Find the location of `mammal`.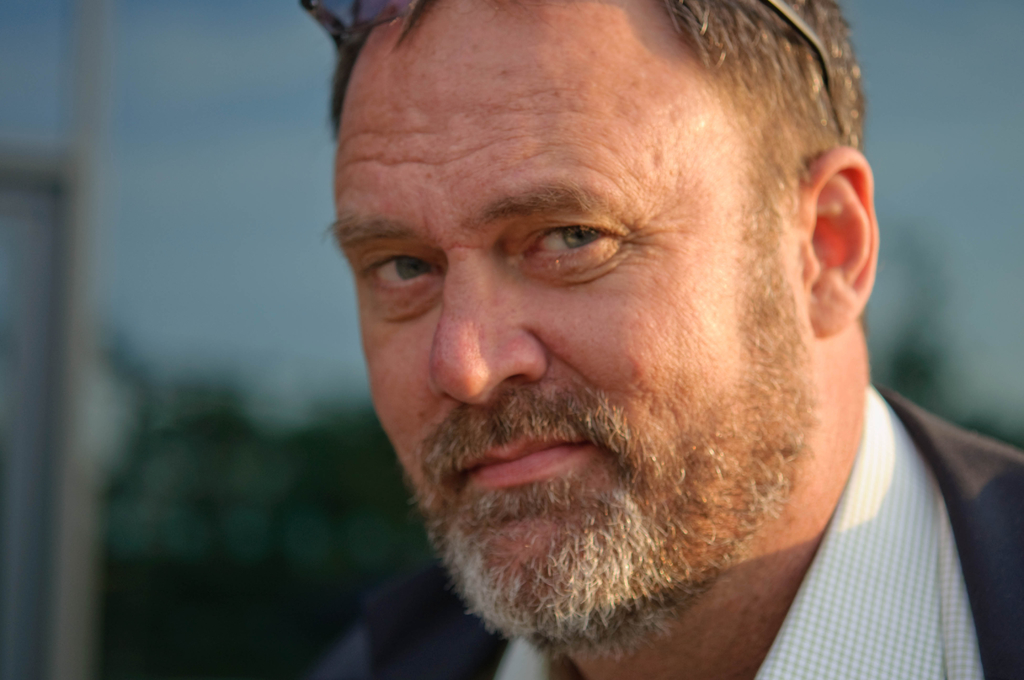
Location: bbox(273, 0, 896, 679).
